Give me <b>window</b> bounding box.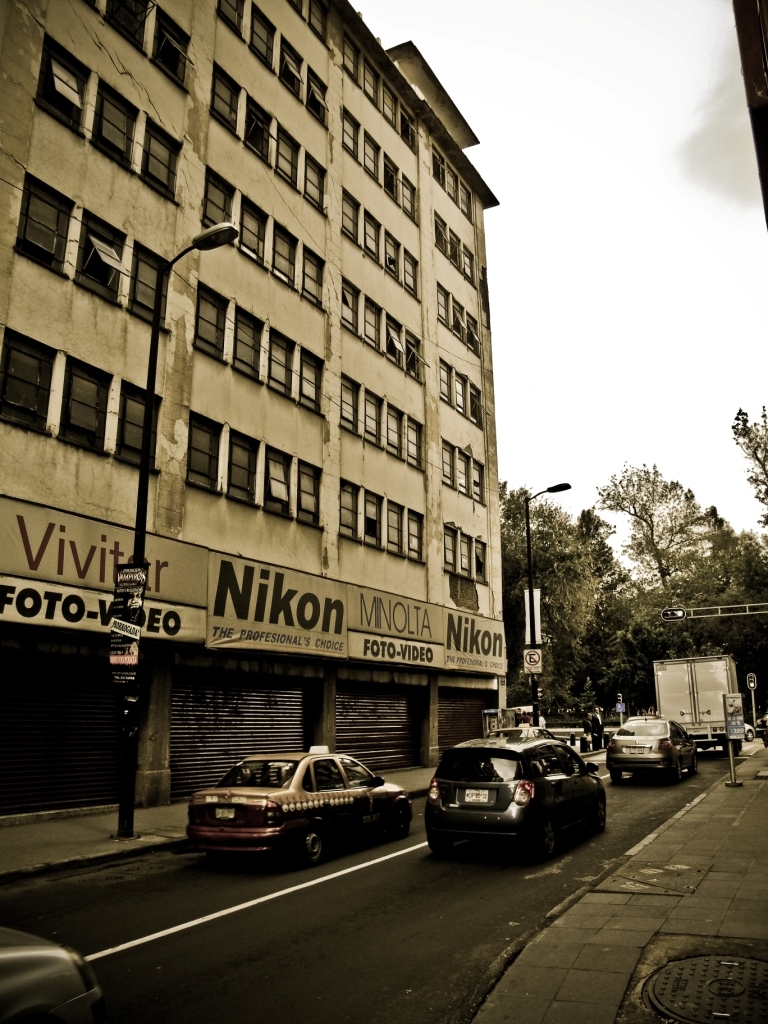
bbox=(199, 165, 234, 249).
